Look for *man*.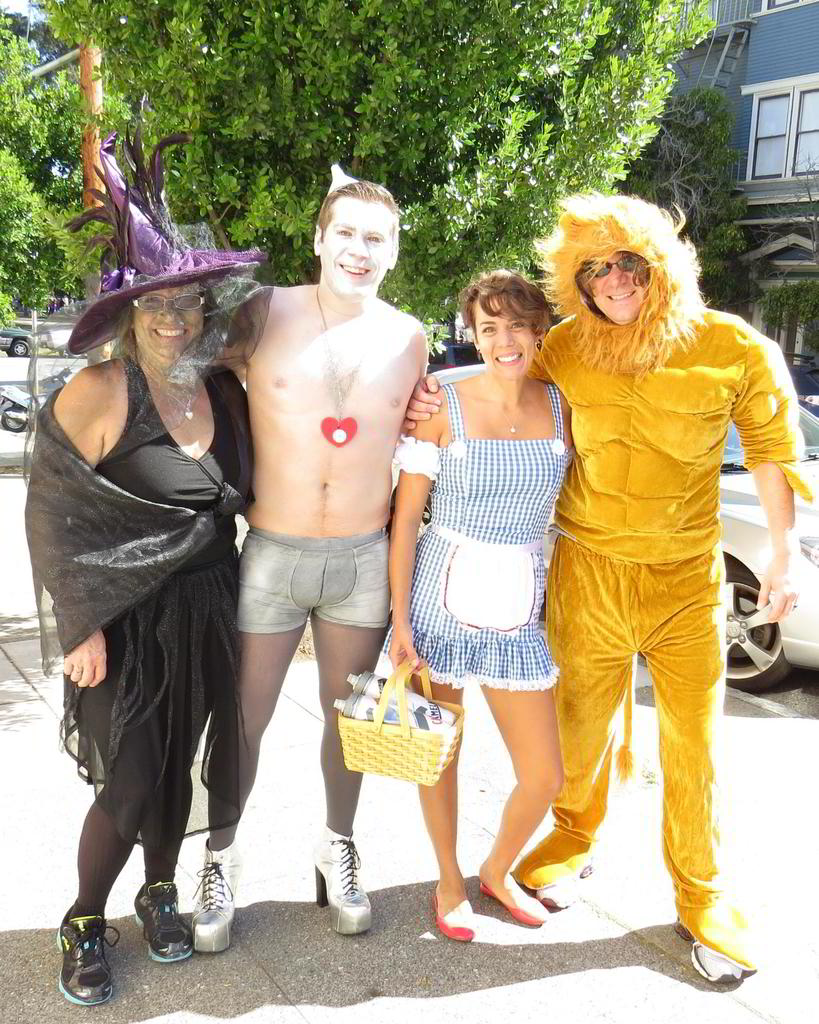
Found: (197, 170, 439, 877).
